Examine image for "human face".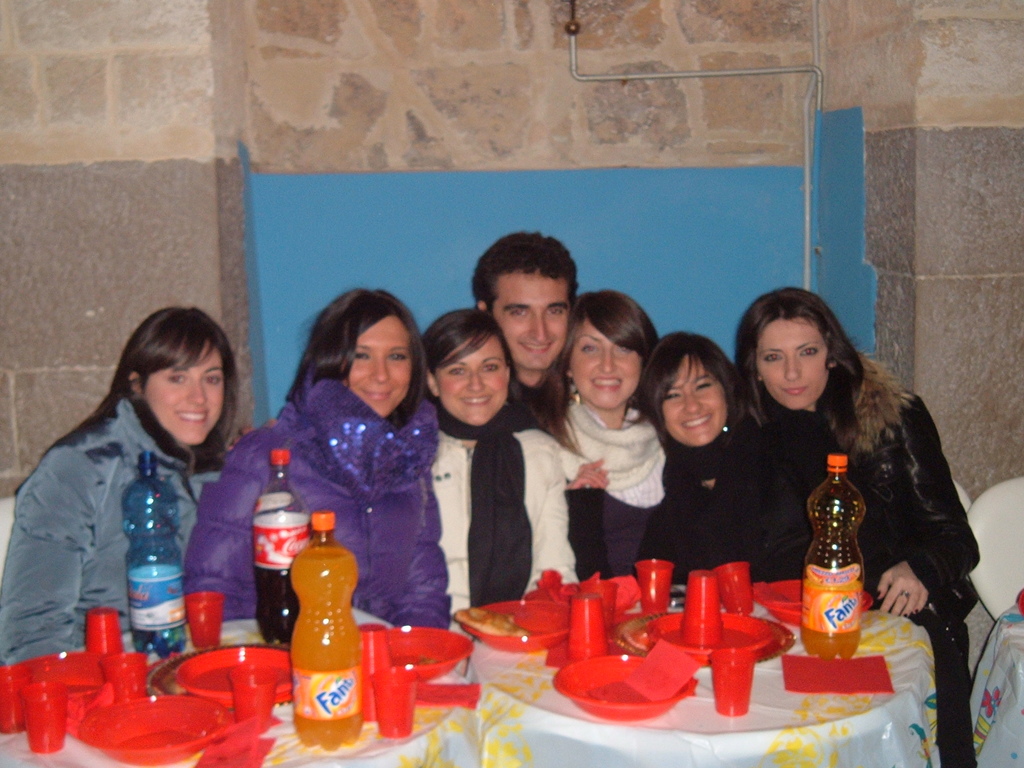
Examination result: BBox(147, 340, 225, 442).
